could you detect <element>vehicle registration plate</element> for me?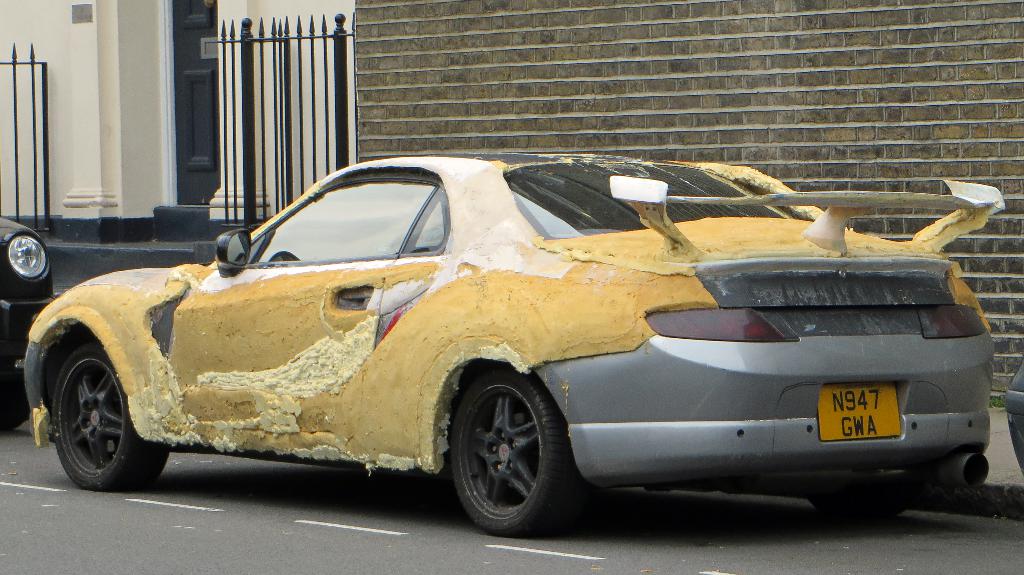
Detection result: detection(826, 380, 899, 452).
